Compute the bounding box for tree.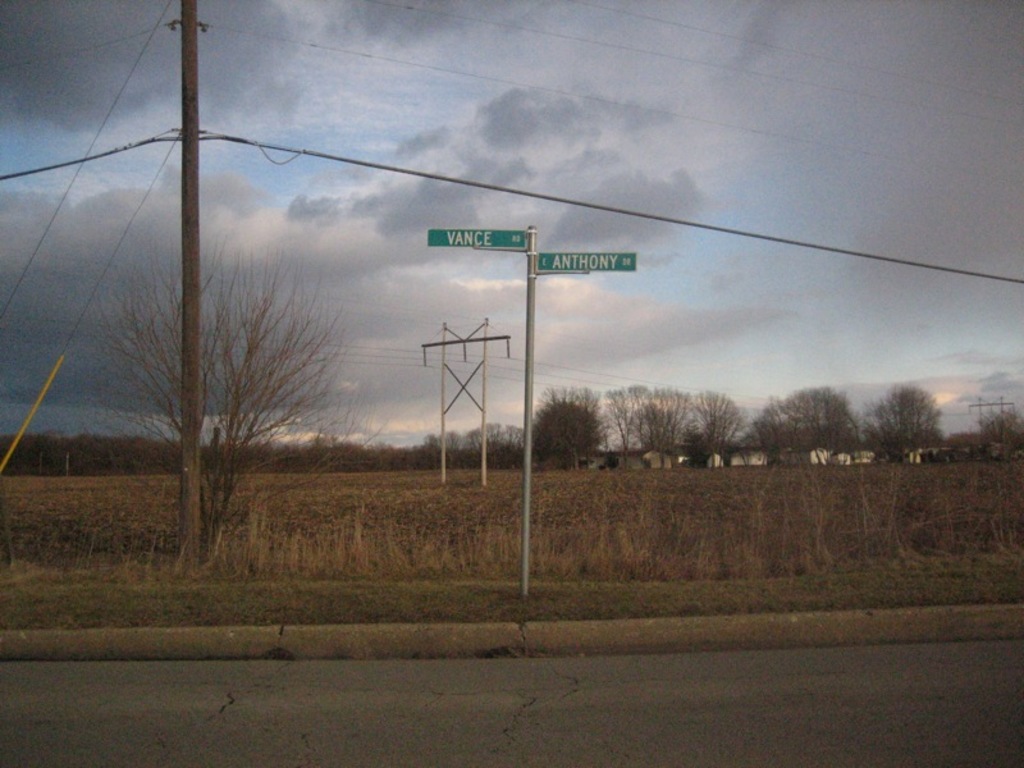
518, 379, 609, 471.
